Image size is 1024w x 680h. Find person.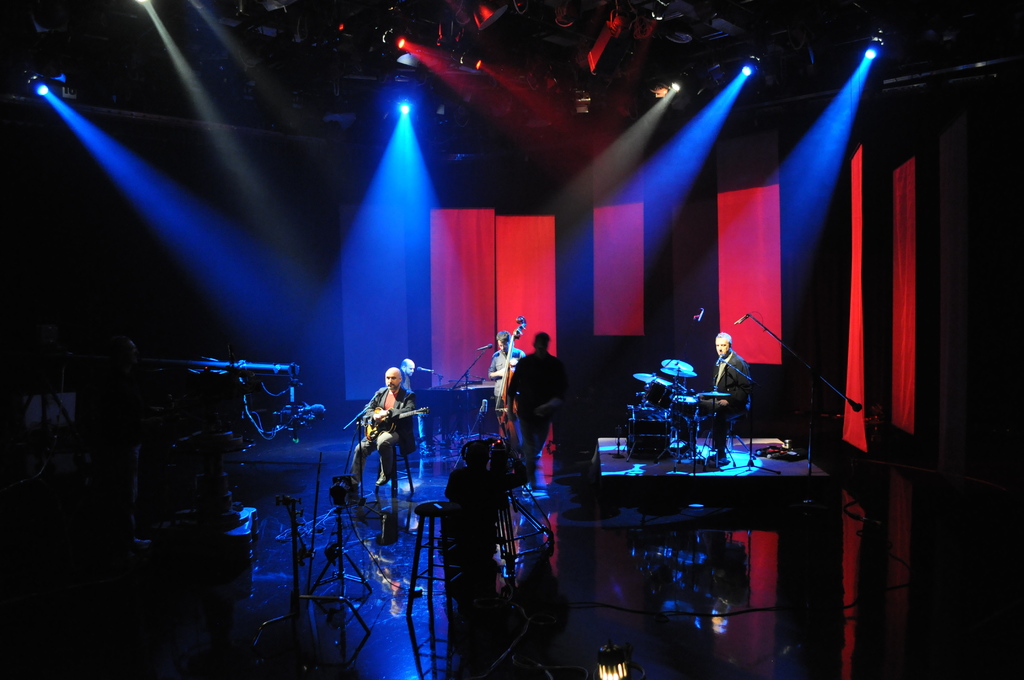
BBox(507, 328, 564, 474).
